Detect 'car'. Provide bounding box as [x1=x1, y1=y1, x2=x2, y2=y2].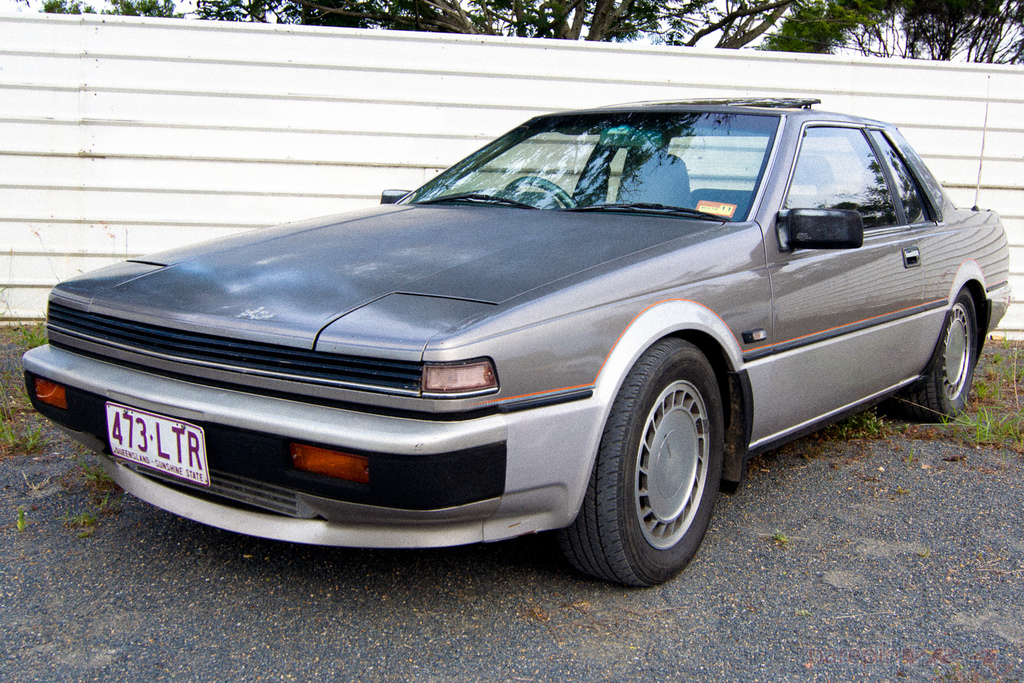
[x1=19, y1=95, x2=1012, y2=590].
